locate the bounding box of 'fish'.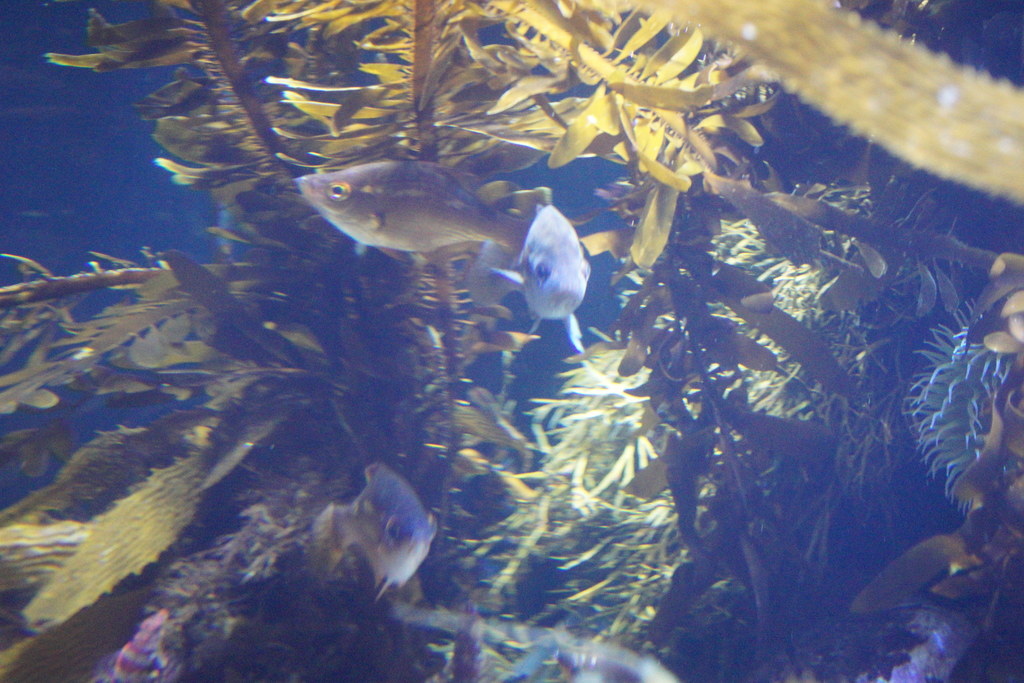
Bounding box: 115/616/173/682.
